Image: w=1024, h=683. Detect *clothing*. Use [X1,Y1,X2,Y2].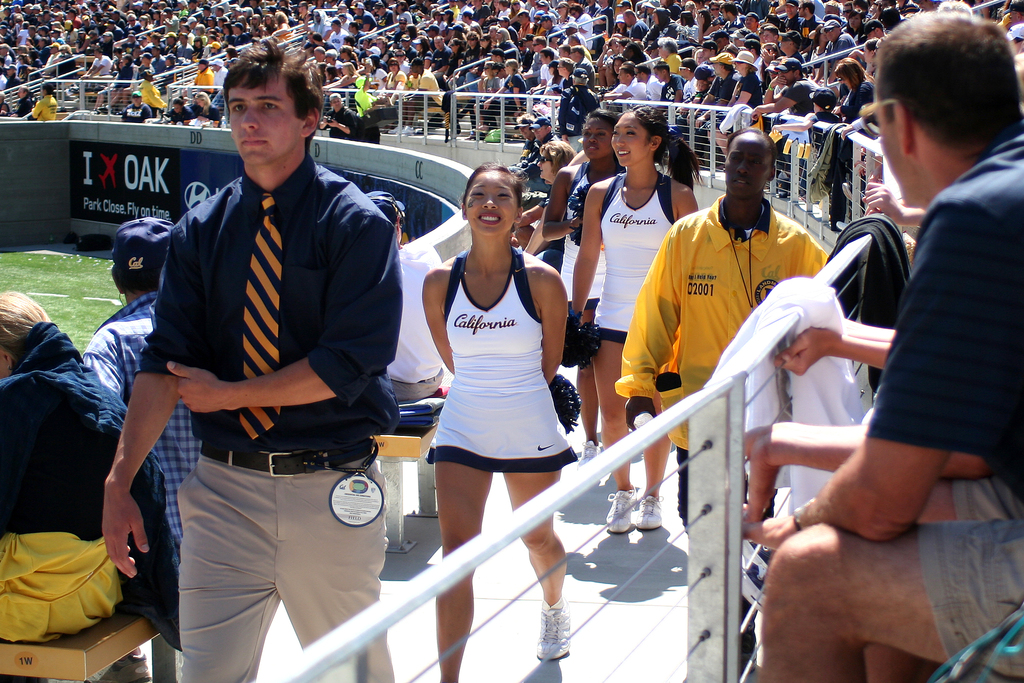
[617,220,827,465].
